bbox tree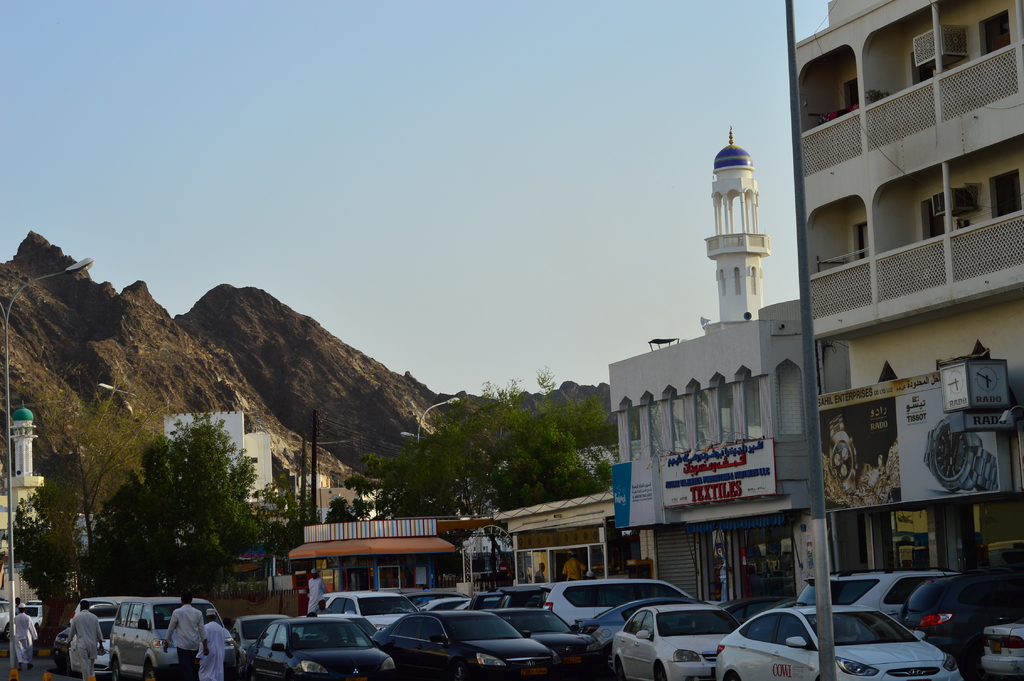
[46,356,182,545]
